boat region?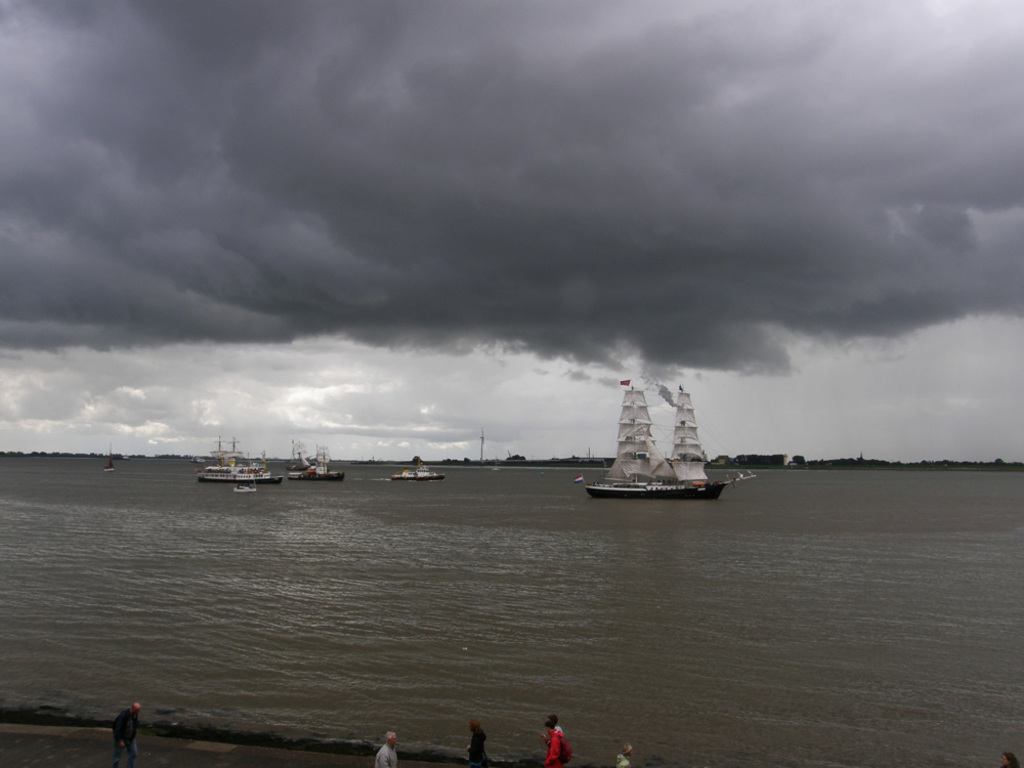
region(104, 446, 113, 471)
